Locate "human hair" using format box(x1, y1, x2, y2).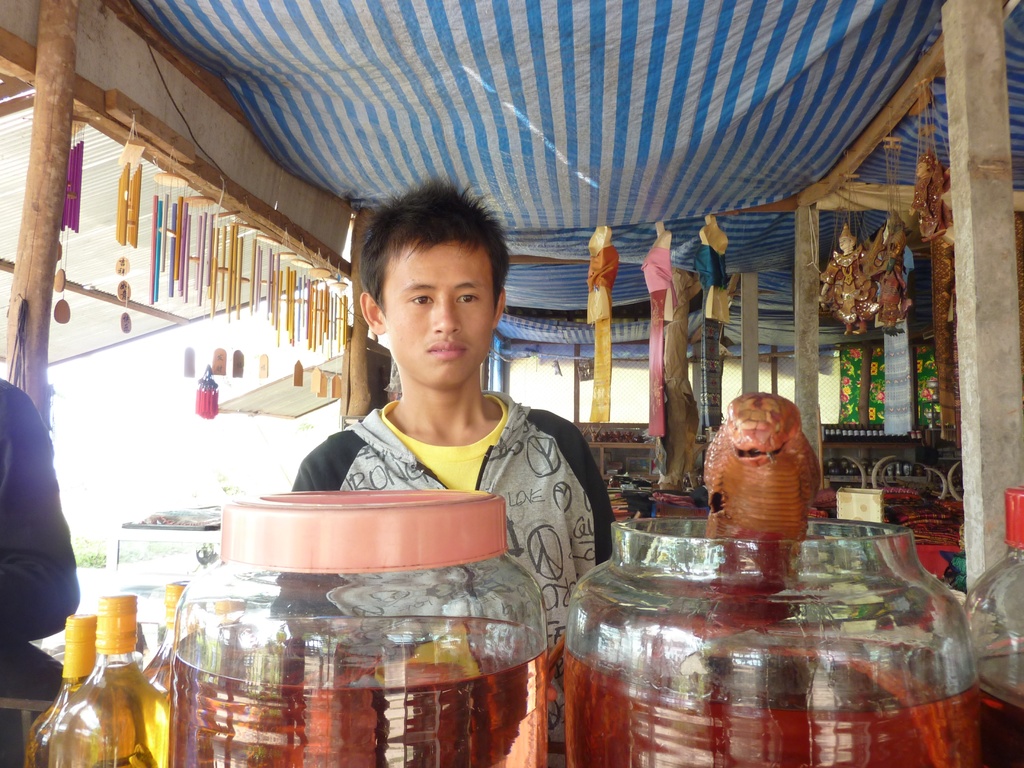
box(352, 193, 504, 332).
